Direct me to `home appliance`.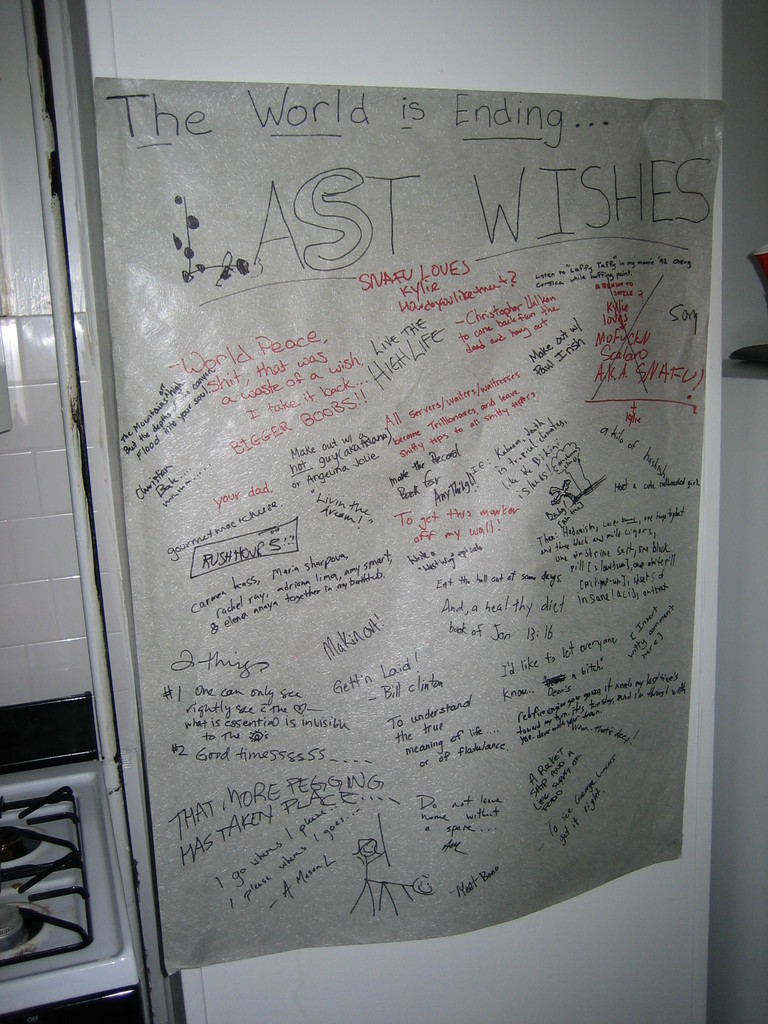
Direction: (left=0, top=760, right=138, bottom=1014).
